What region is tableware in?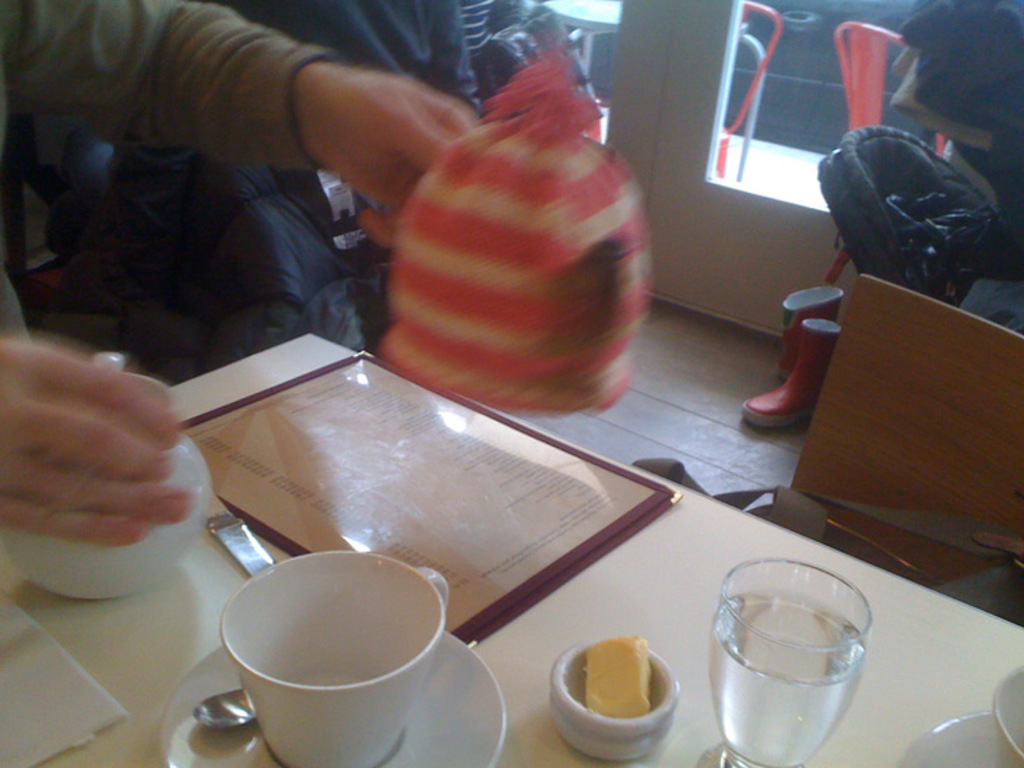
box(548, 631, 682, 758).
